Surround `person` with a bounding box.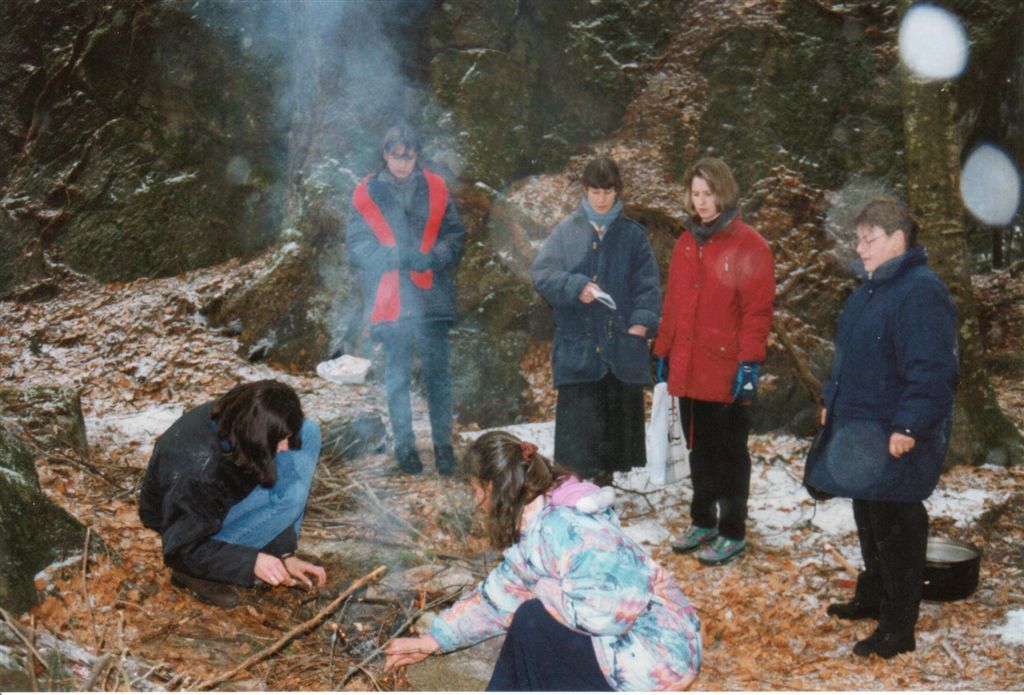
rect(345, 111, 471, 492).
